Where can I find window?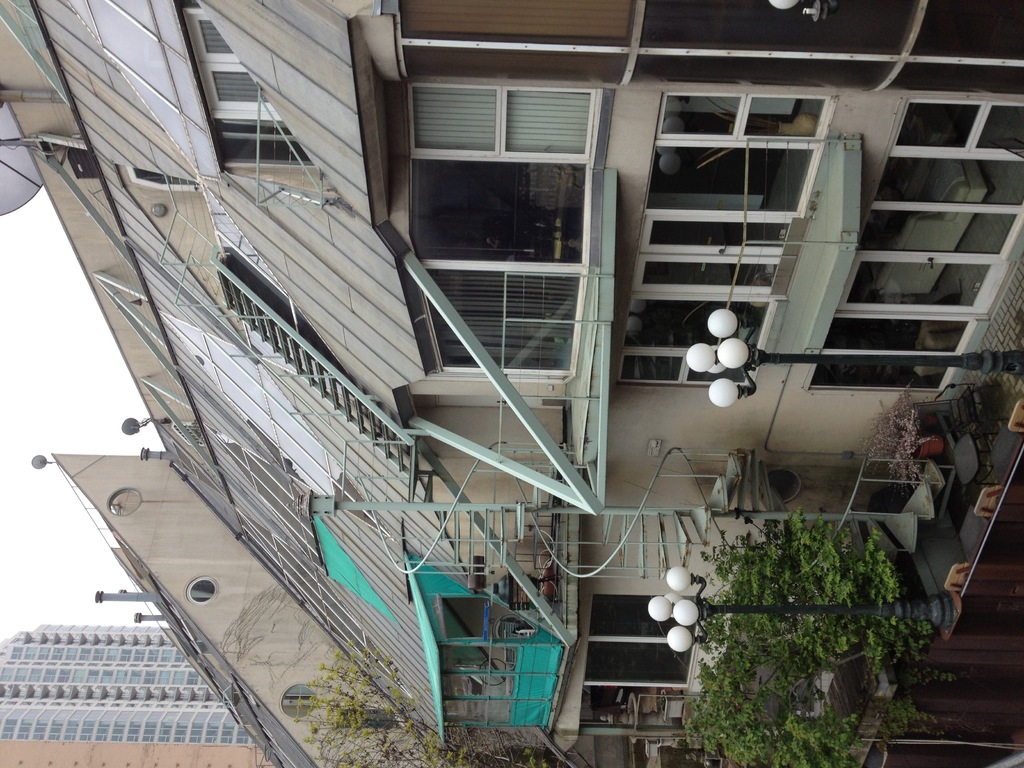
You can find it at detection(639, 86, 835, 221).
